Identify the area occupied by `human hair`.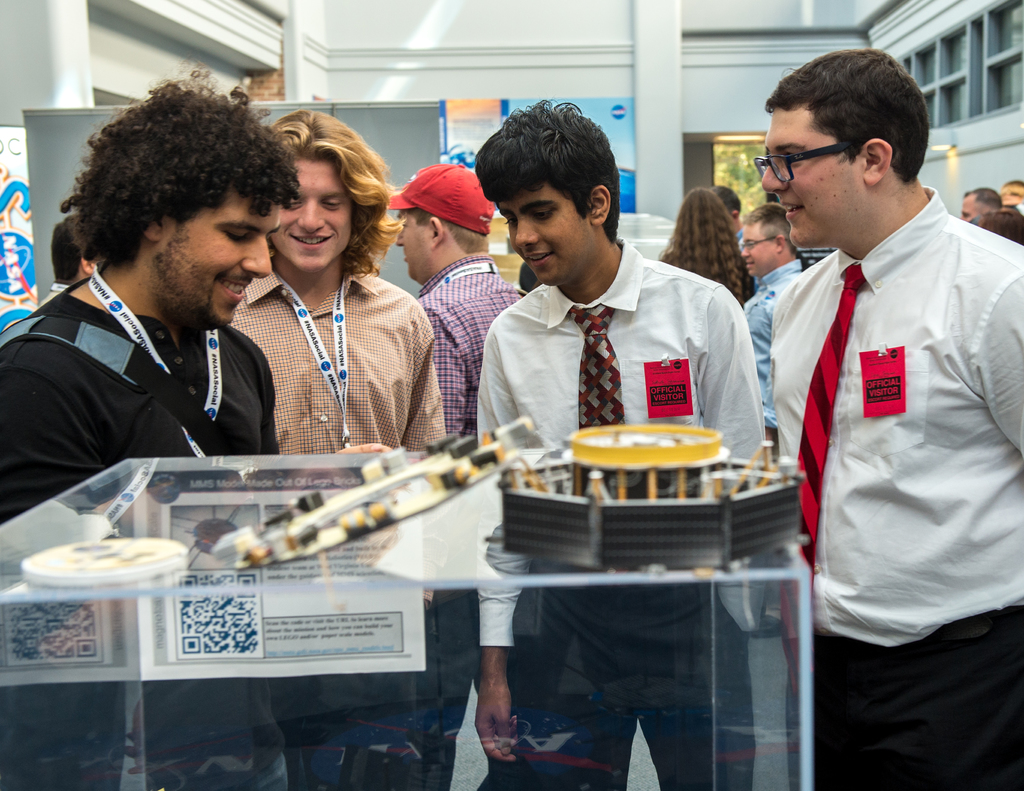
Area: bbox=[977, 206, 1023, 244].
